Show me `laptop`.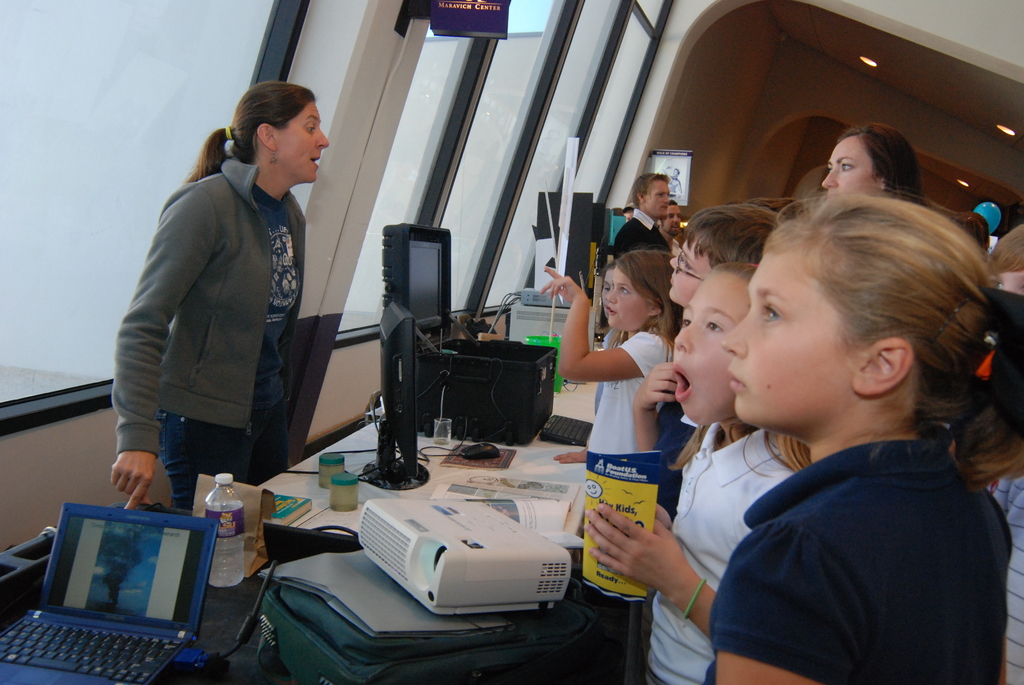
`laptop` is here: pyautogui.locateOnScreen(10, 500, 223, 677).
